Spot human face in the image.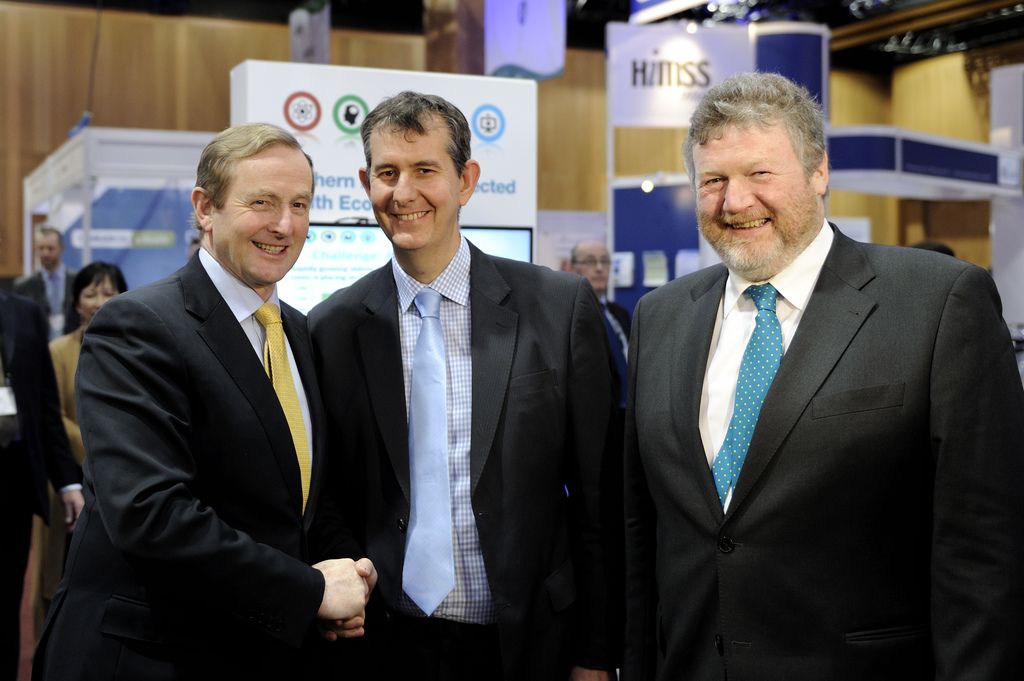
human face found at <region>365, 122, 458, 254</region>.
